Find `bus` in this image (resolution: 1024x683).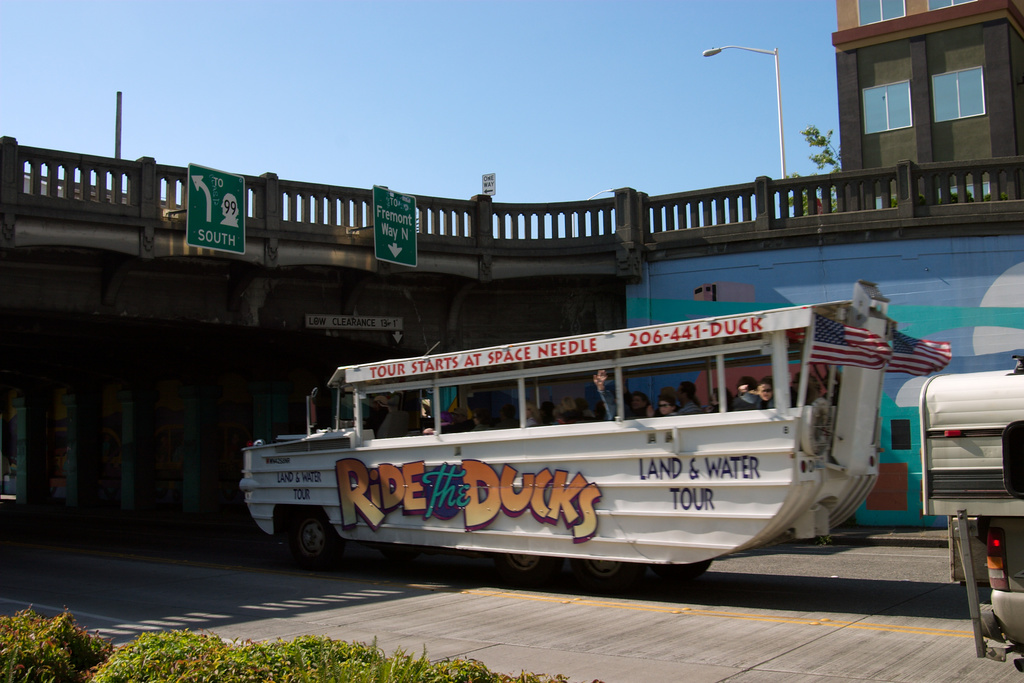
(232, 279, 952, 584).
